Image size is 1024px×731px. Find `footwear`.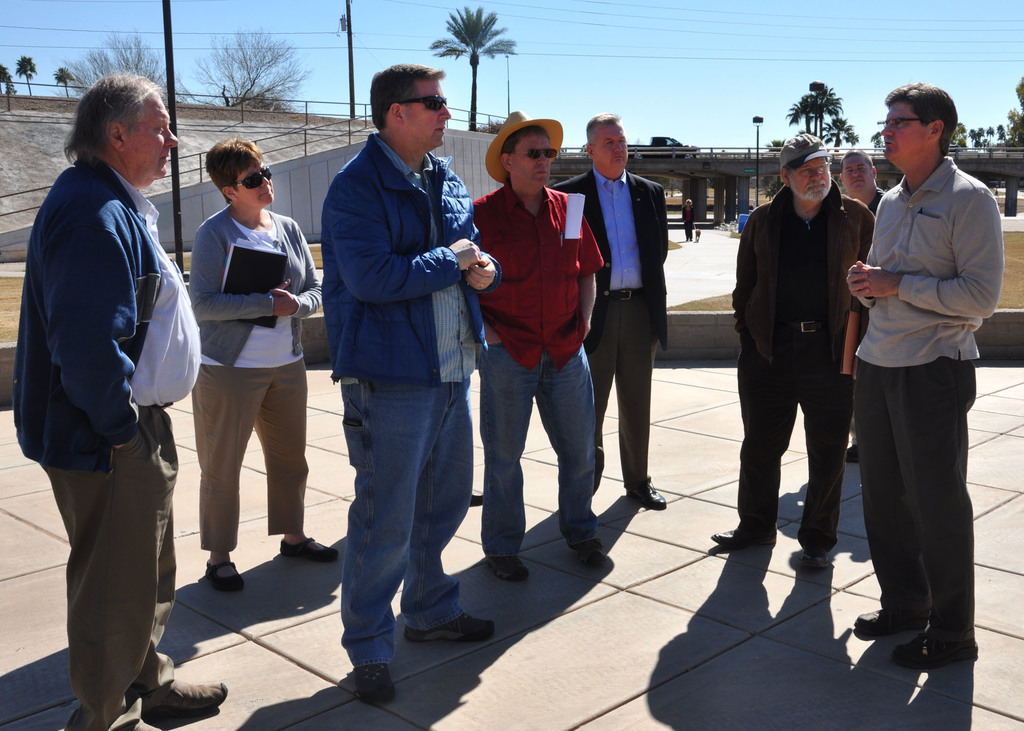
rect(712, 525, 776, 549).
